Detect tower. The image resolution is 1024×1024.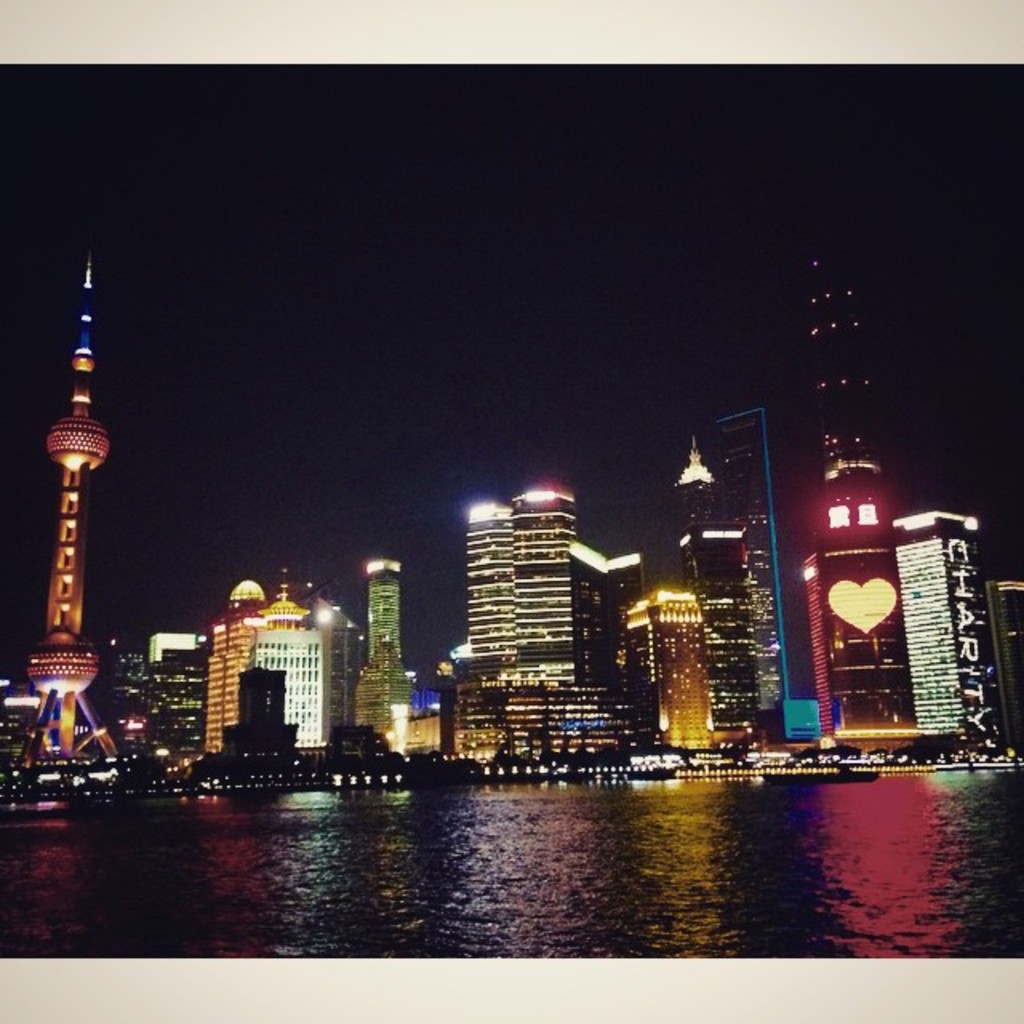
bbox(352, 563, 408, 755).
